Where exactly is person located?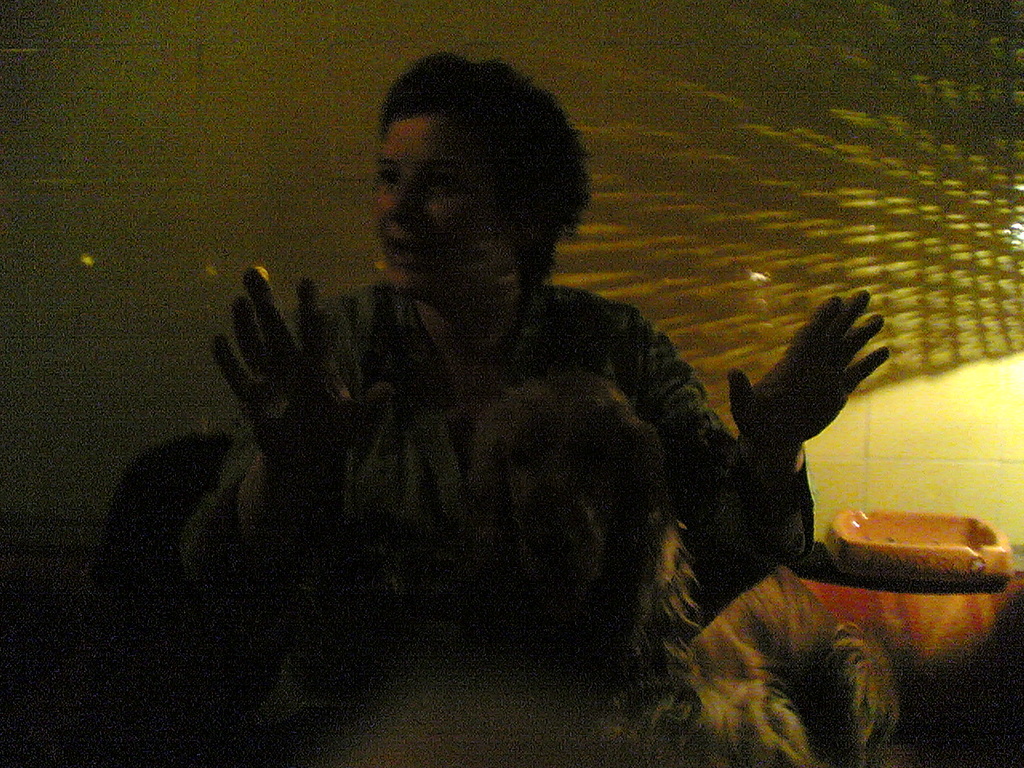
Its bounding box is left=172, top=96, right=876, bottom=734.
